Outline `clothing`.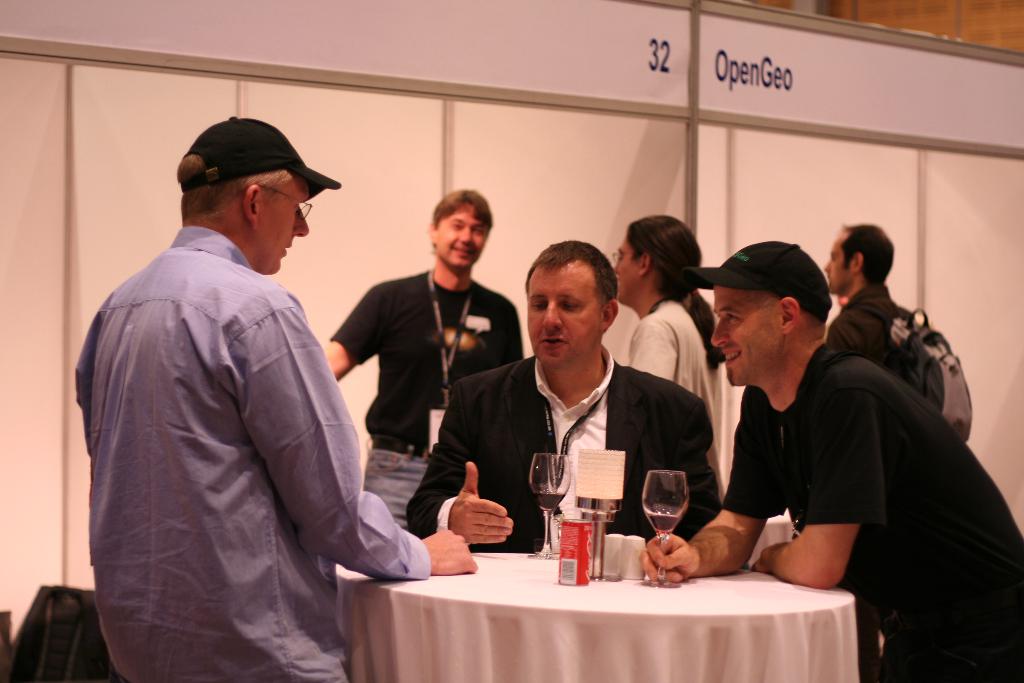
Outline: [left=621, top=294, right=733, bottom=465].
